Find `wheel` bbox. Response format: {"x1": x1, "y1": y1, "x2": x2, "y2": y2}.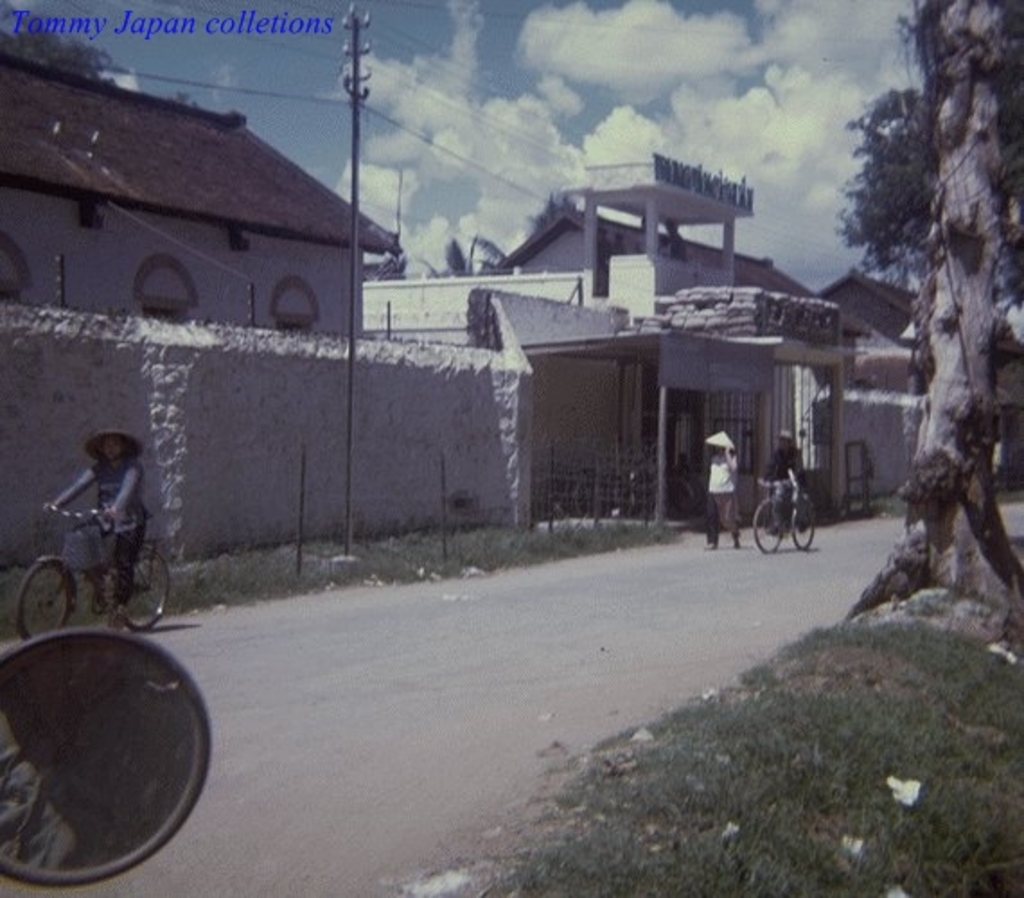
{"x1": 2, "y1": 557, "x2": 84, "y2": 645}.
